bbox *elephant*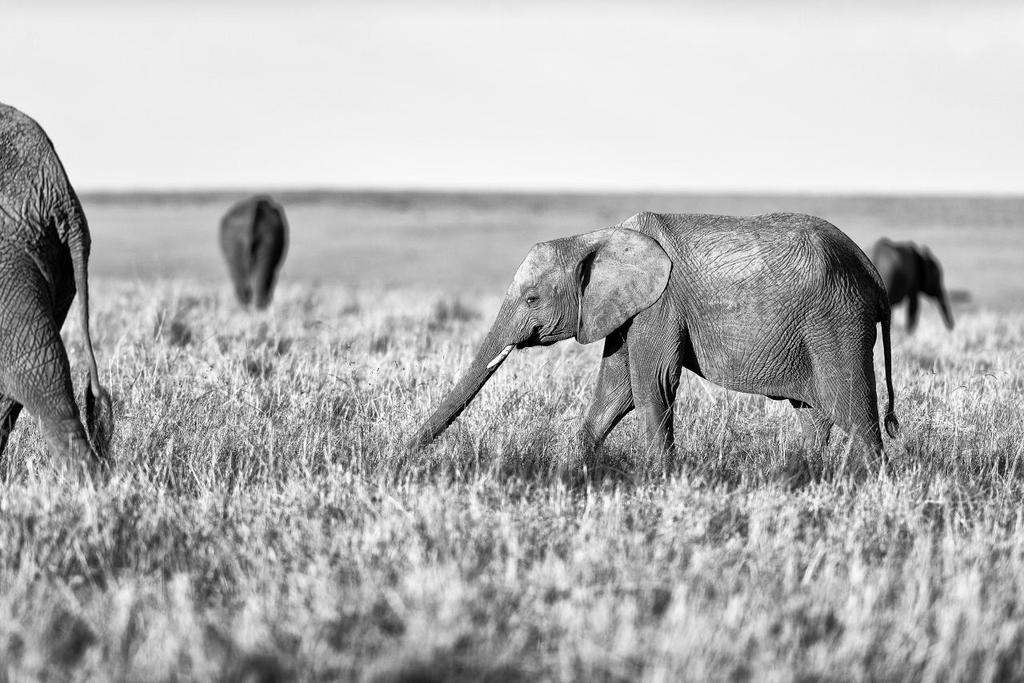
region(406, 210, 900, 483)
